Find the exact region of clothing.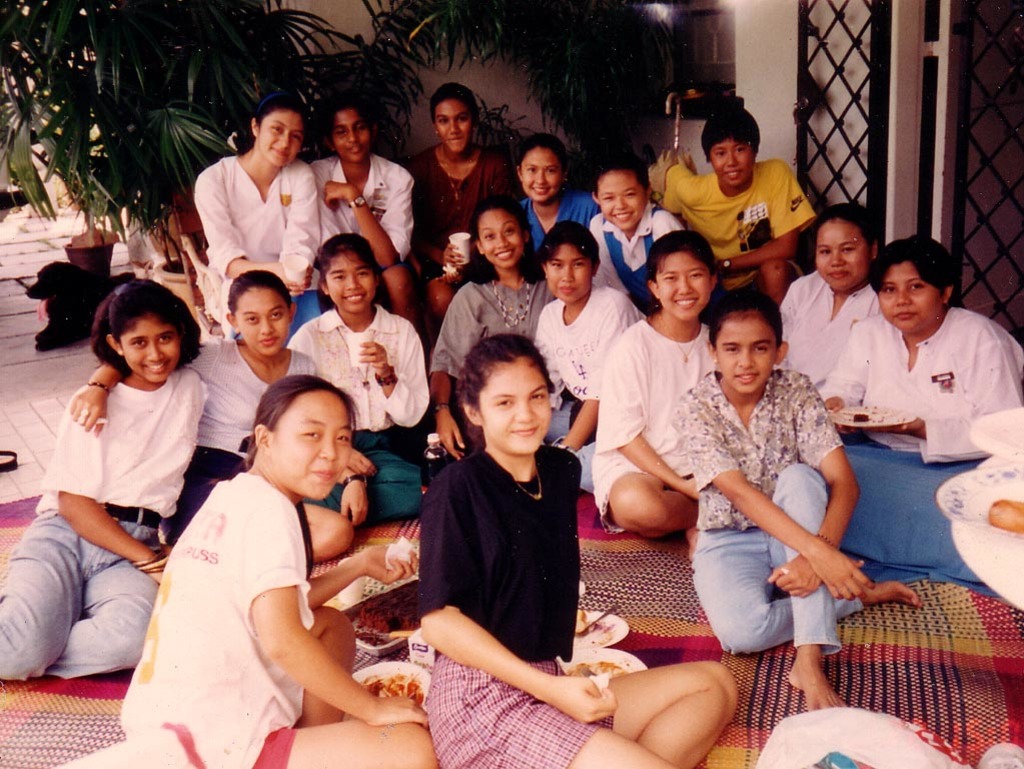
Exact region: 606:298:707:479.
